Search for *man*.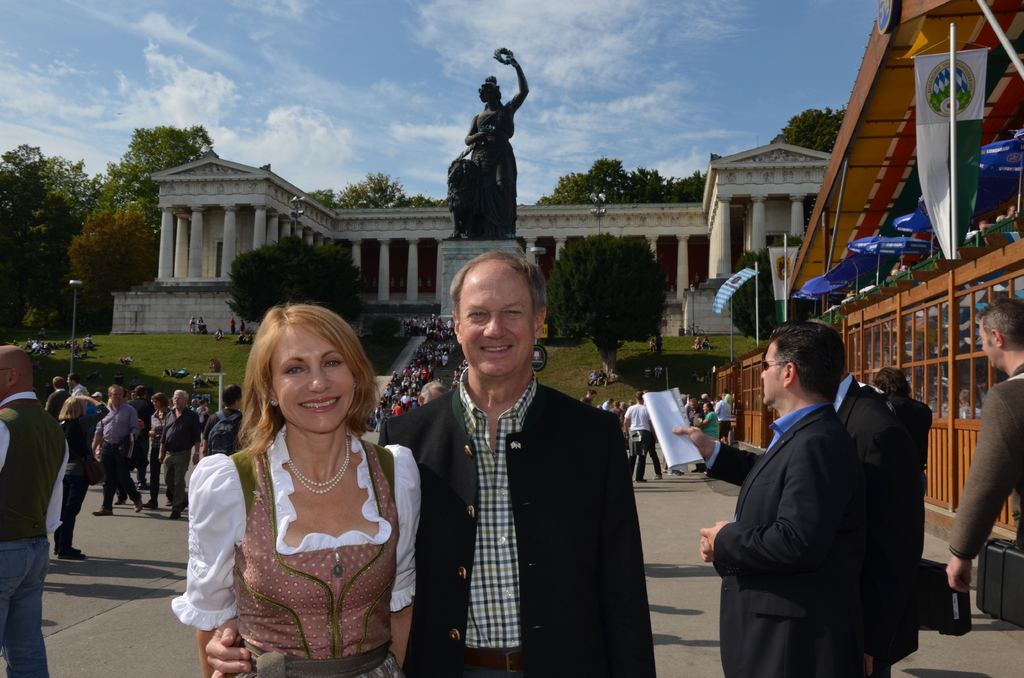
Found at {"left": 72, "top": 371, "right": 93, "bottom": 397}.
